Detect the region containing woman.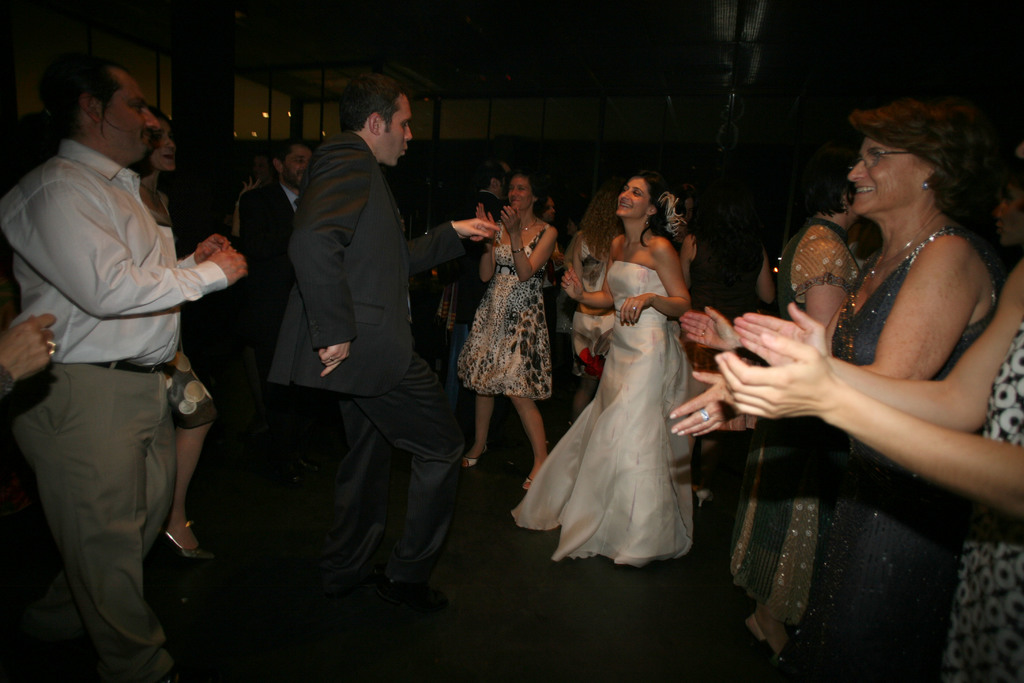
460 170 561 485.
